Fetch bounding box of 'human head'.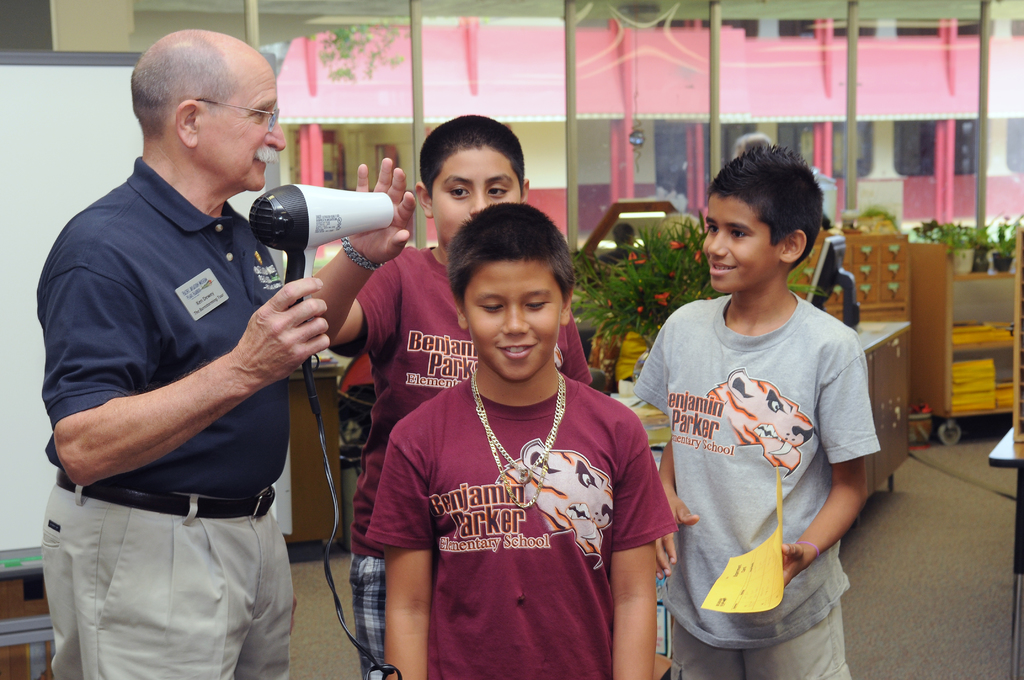
Bbox: x1=132 y1=27 x2=286 y2=190.
